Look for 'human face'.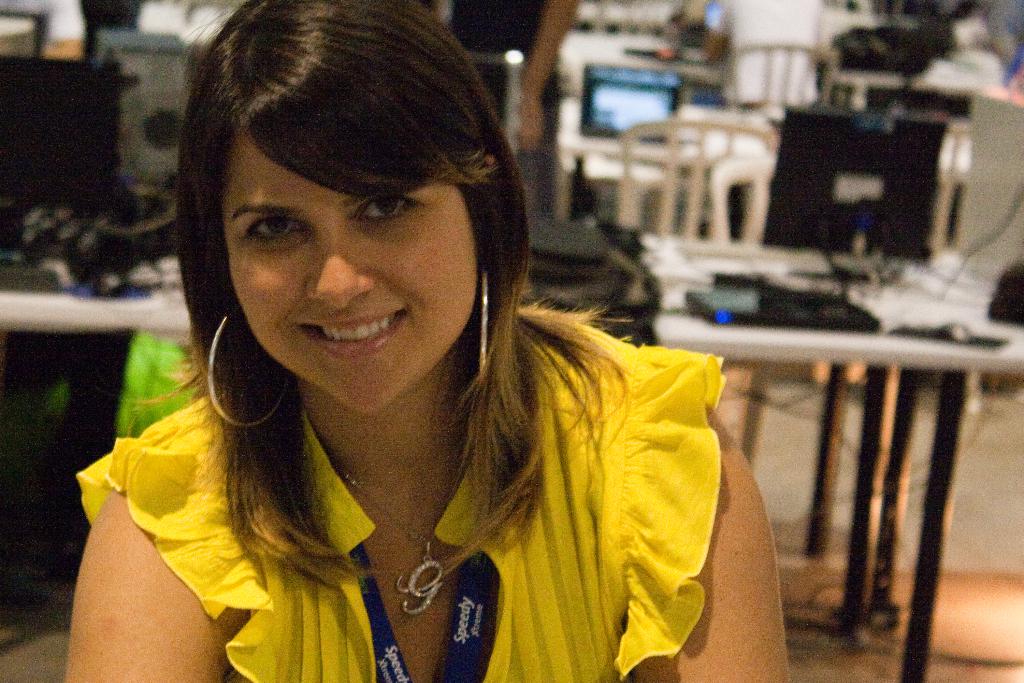
Found: x1=226, y1=131, x2=474, y2=415.
